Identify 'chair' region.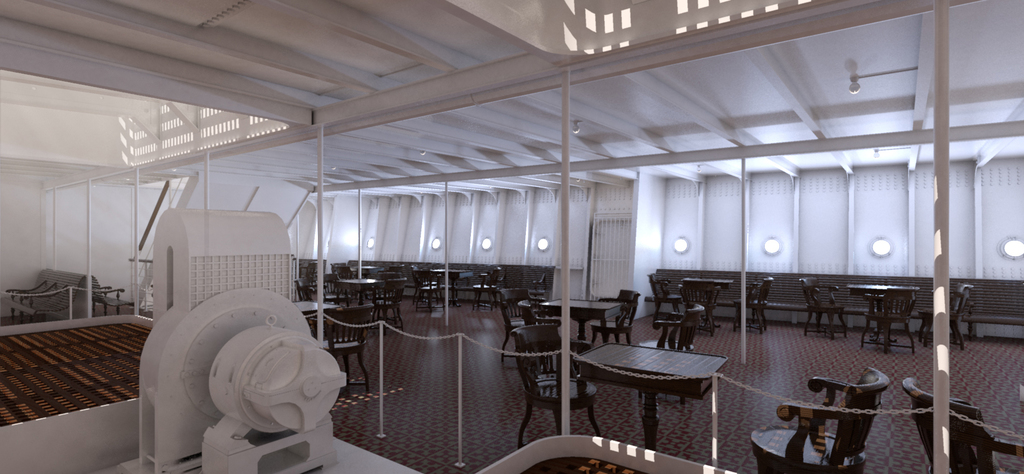
Region: 315, 306, 375, 389.
